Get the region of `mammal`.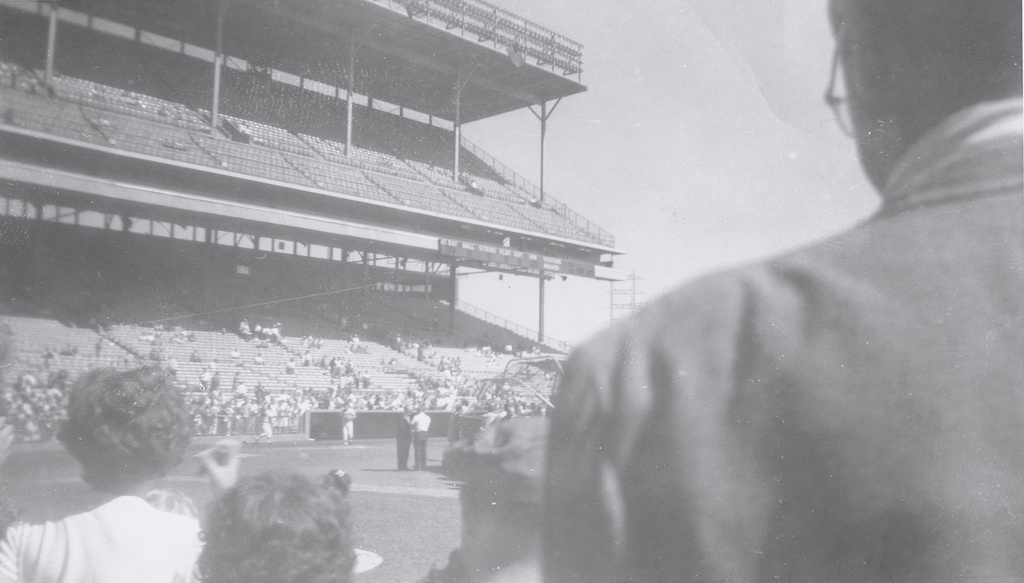
bbox(0, 360, 231, 582).
